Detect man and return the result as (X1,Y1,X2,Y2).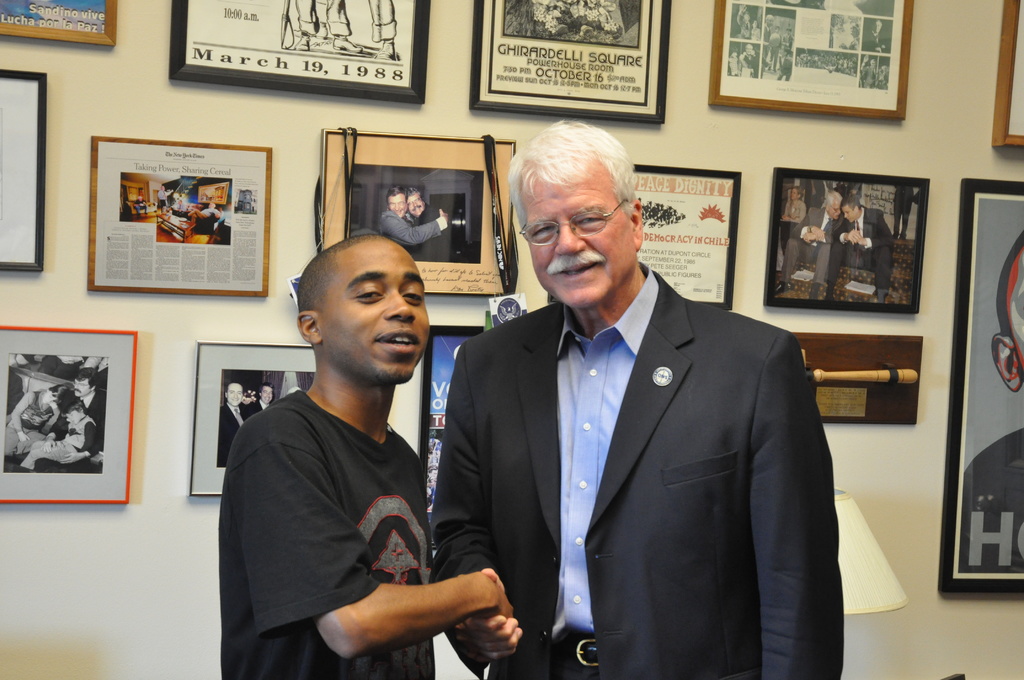
(825,191,892,306).
